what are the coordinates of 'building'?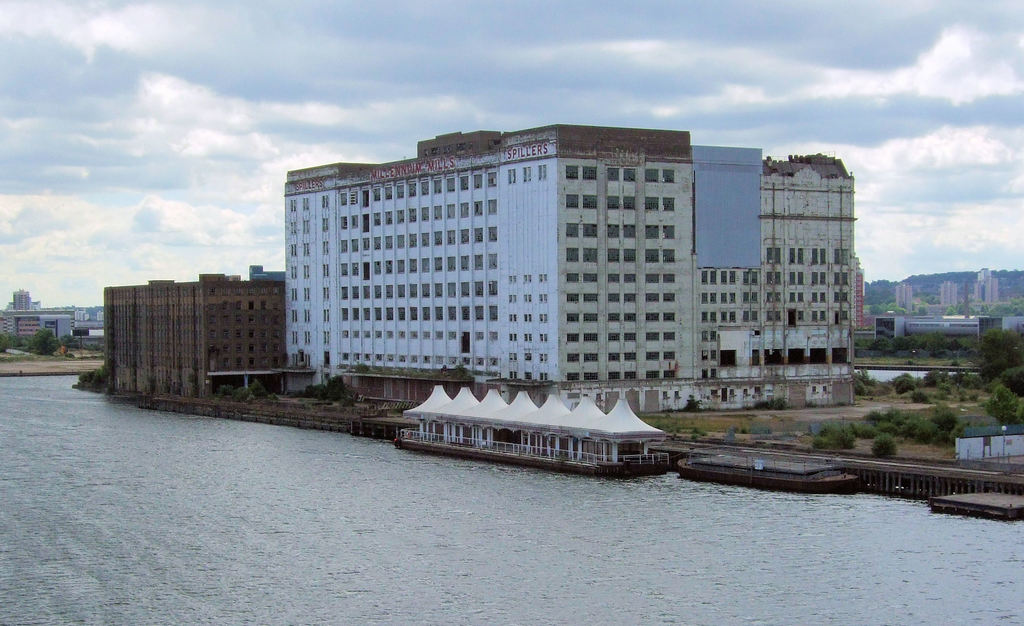
select_region(100, 271, 281, 403).
